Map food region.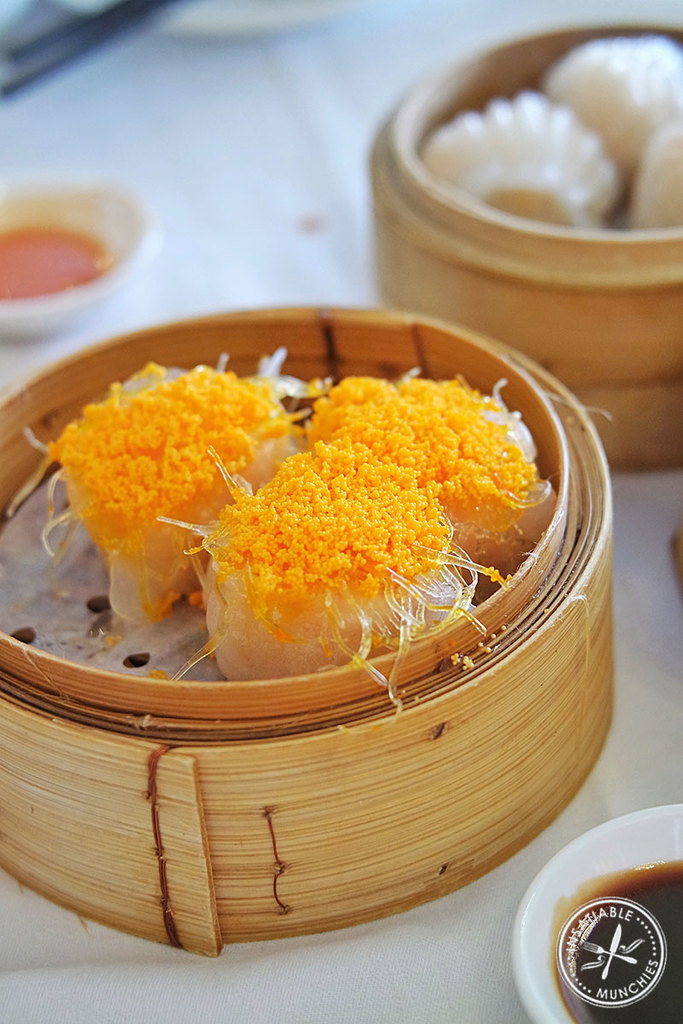
Mapped to 171:362:545:685.
